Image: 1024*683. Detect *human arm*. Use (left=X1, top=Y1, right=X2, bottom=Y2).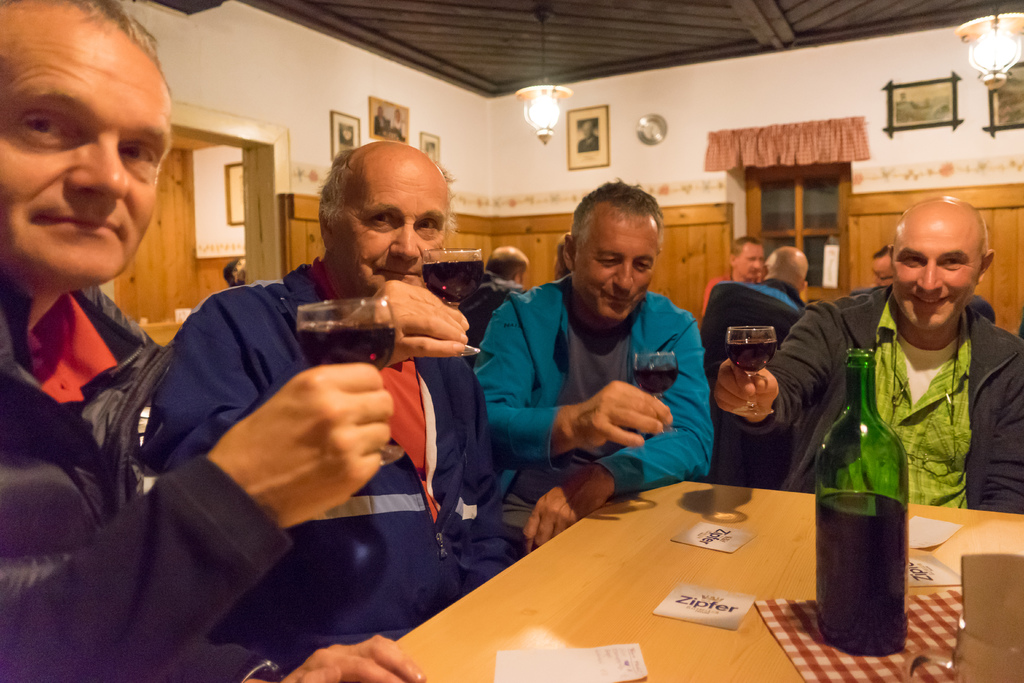
(left=158, top=627, right=427, bottom=682).
